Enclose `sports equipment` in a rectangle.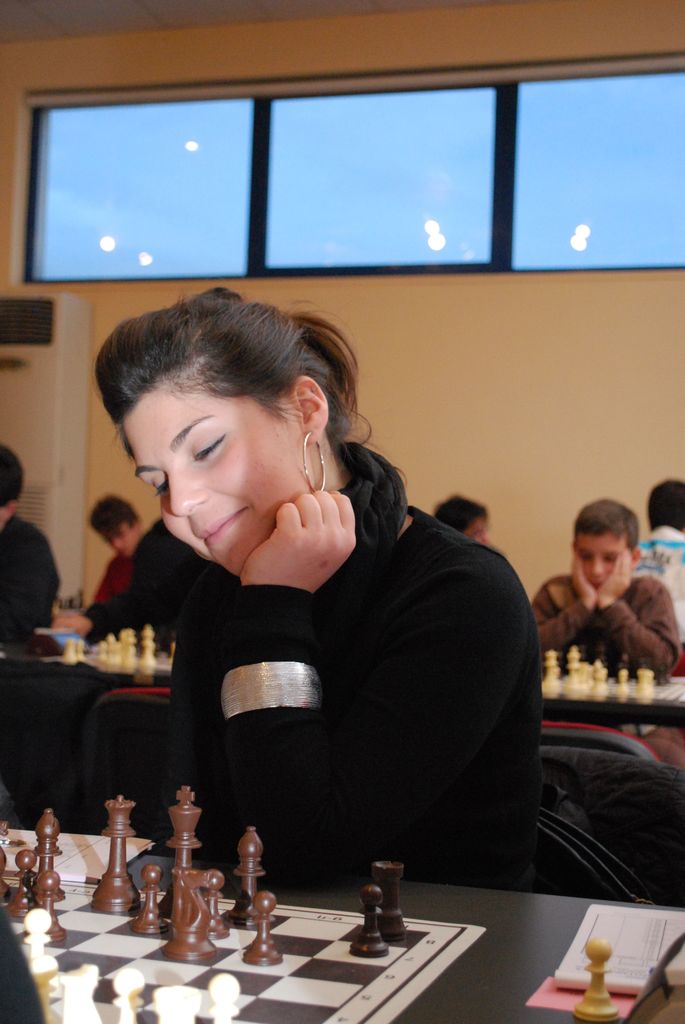
l=569, t=933, r=627, b=1022.
